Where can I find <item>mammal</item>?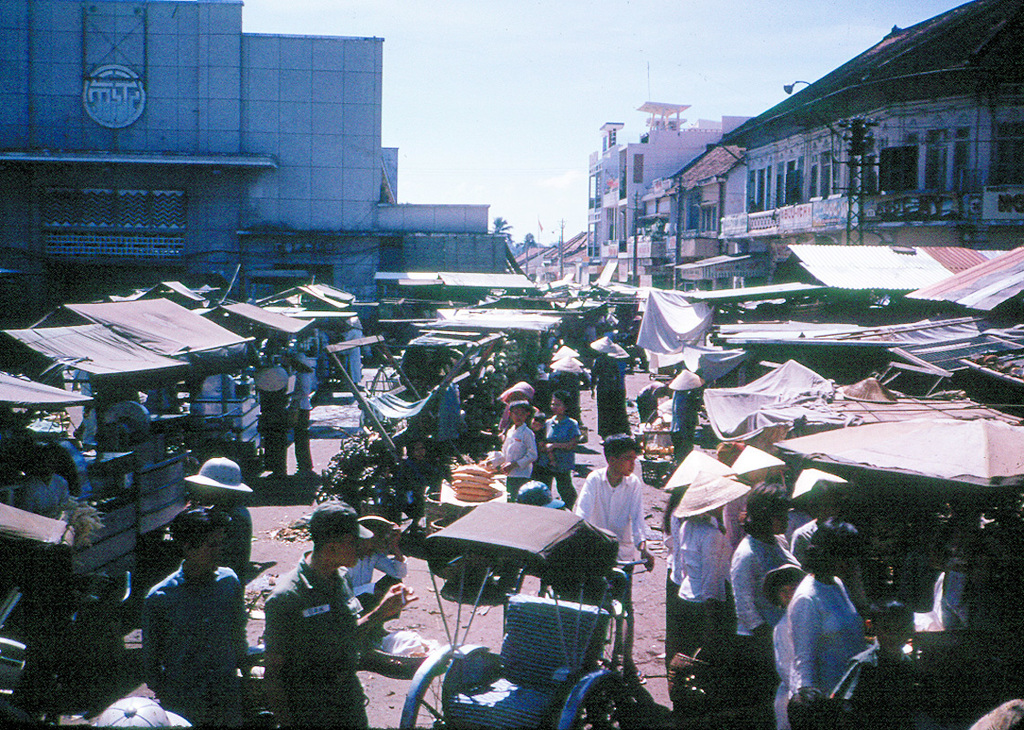
You can find it at (left=972, top=696, right=1023, bottom=729).
